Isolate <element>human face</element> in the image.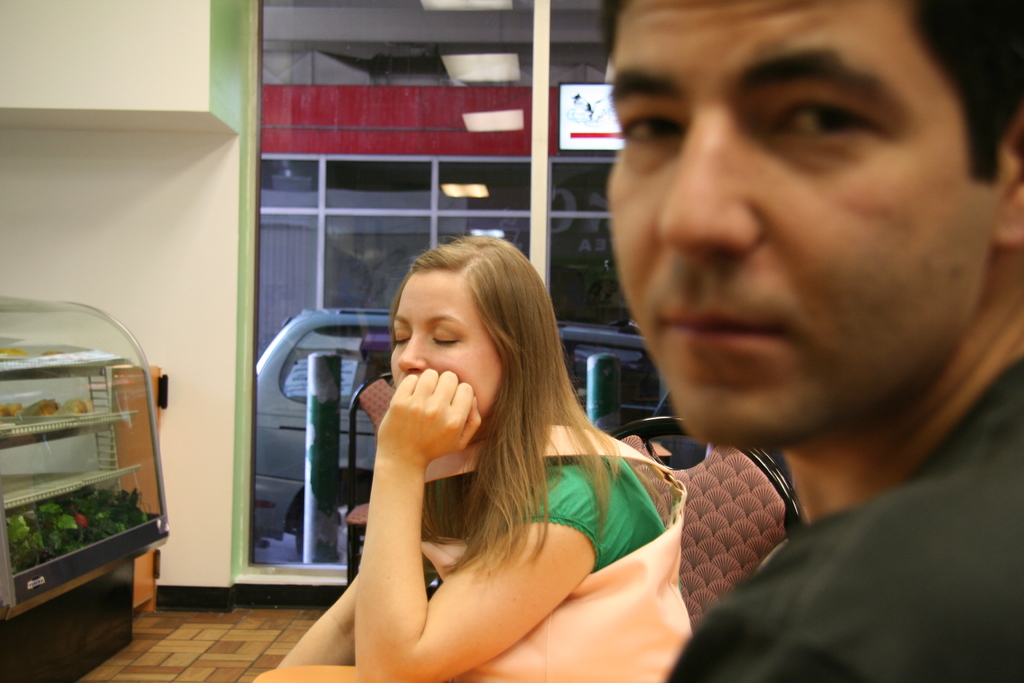
Isolated region: {"x1": 607, "y1": 0, "x2": 998, "y2": 452}.
